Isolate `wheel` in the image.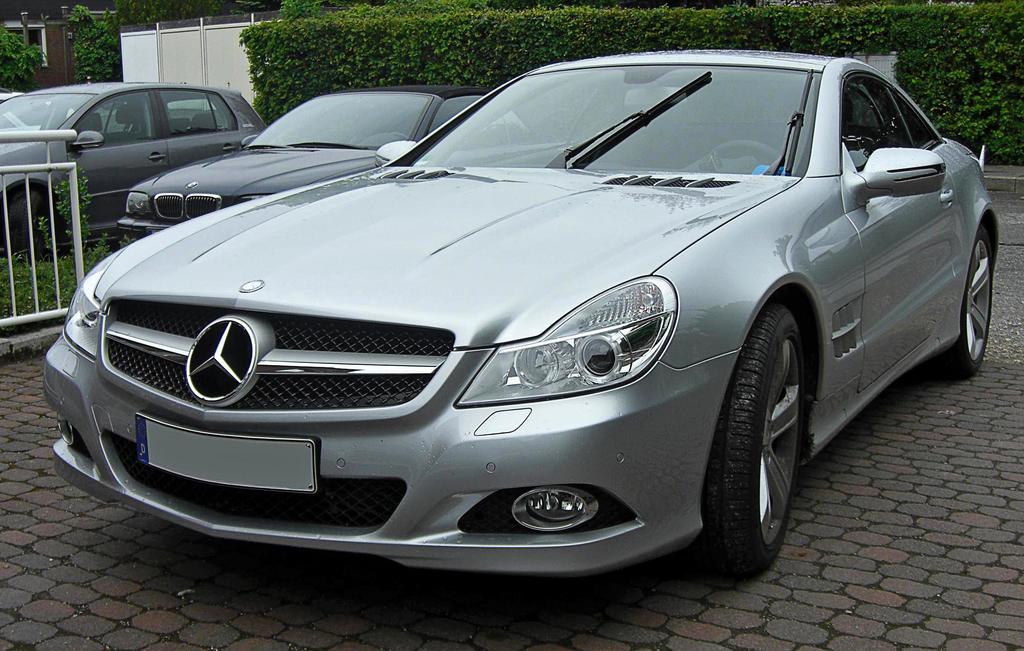
Isolated region: bbox=(712, 138, 785, 172).
